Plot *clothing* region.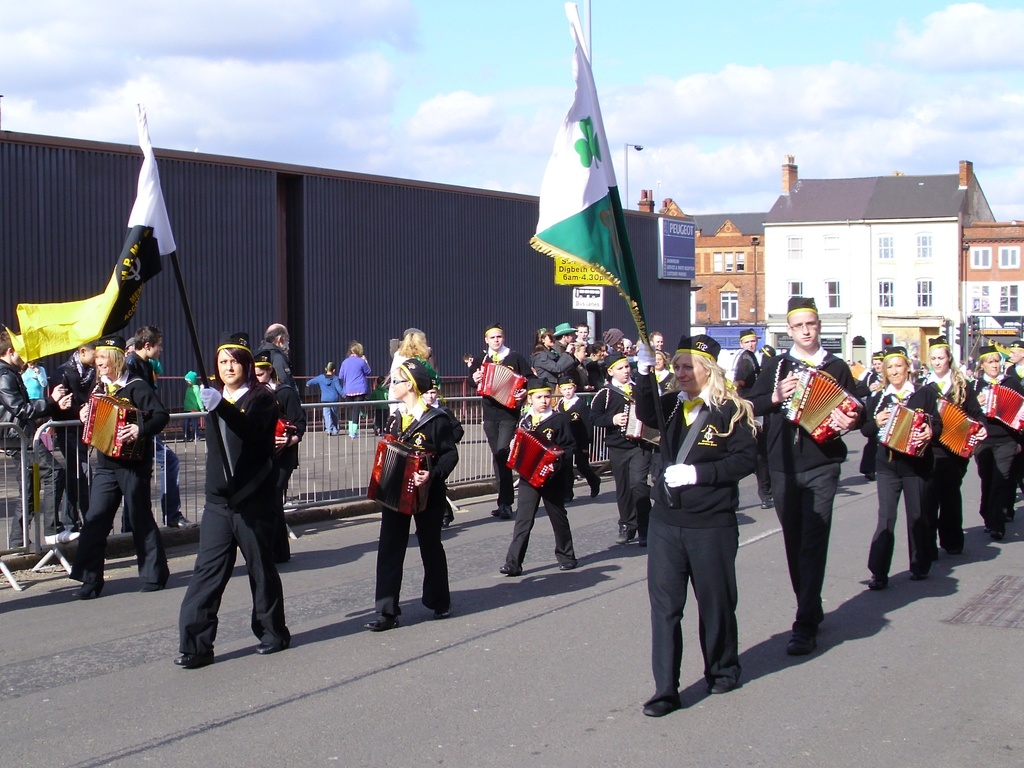
Plotted at locate(173, 374, 299, 657).
